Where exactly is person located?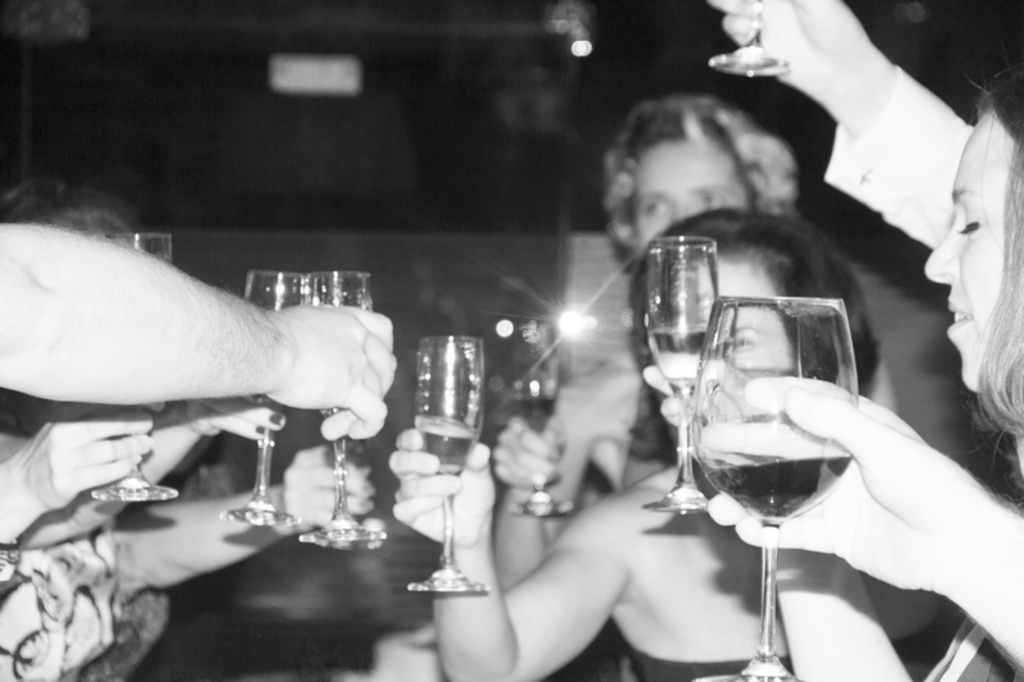
Its bounding box is 387/211/1009/681.
